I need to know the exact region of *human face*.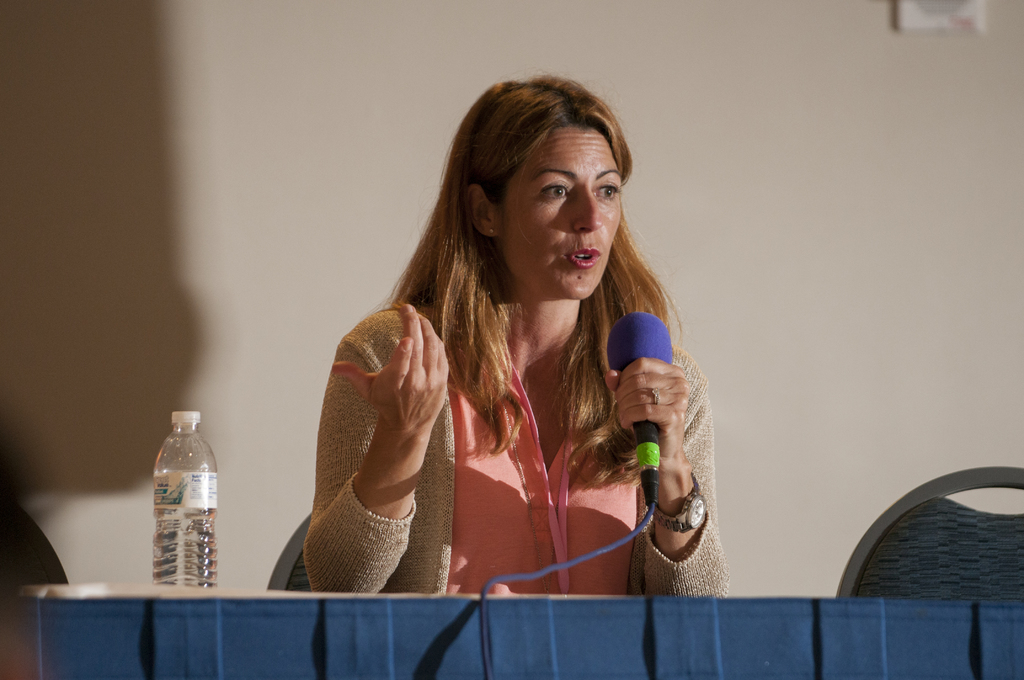
Region: 502:126:618:301.
